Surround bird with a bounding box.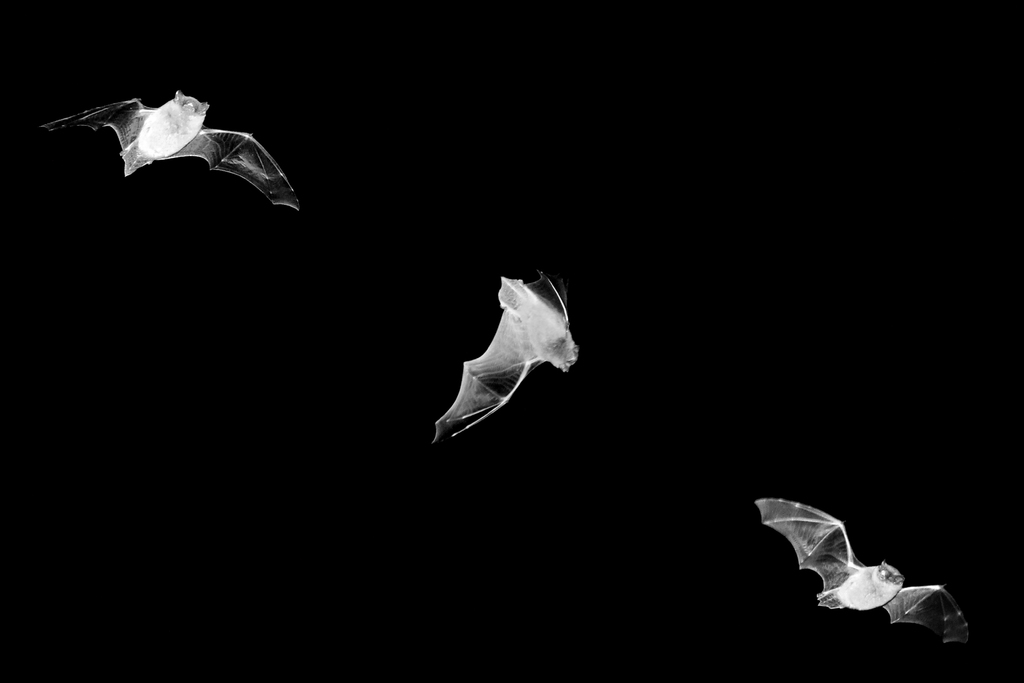
x1=39, y1=83, x2=298, y2=220.
